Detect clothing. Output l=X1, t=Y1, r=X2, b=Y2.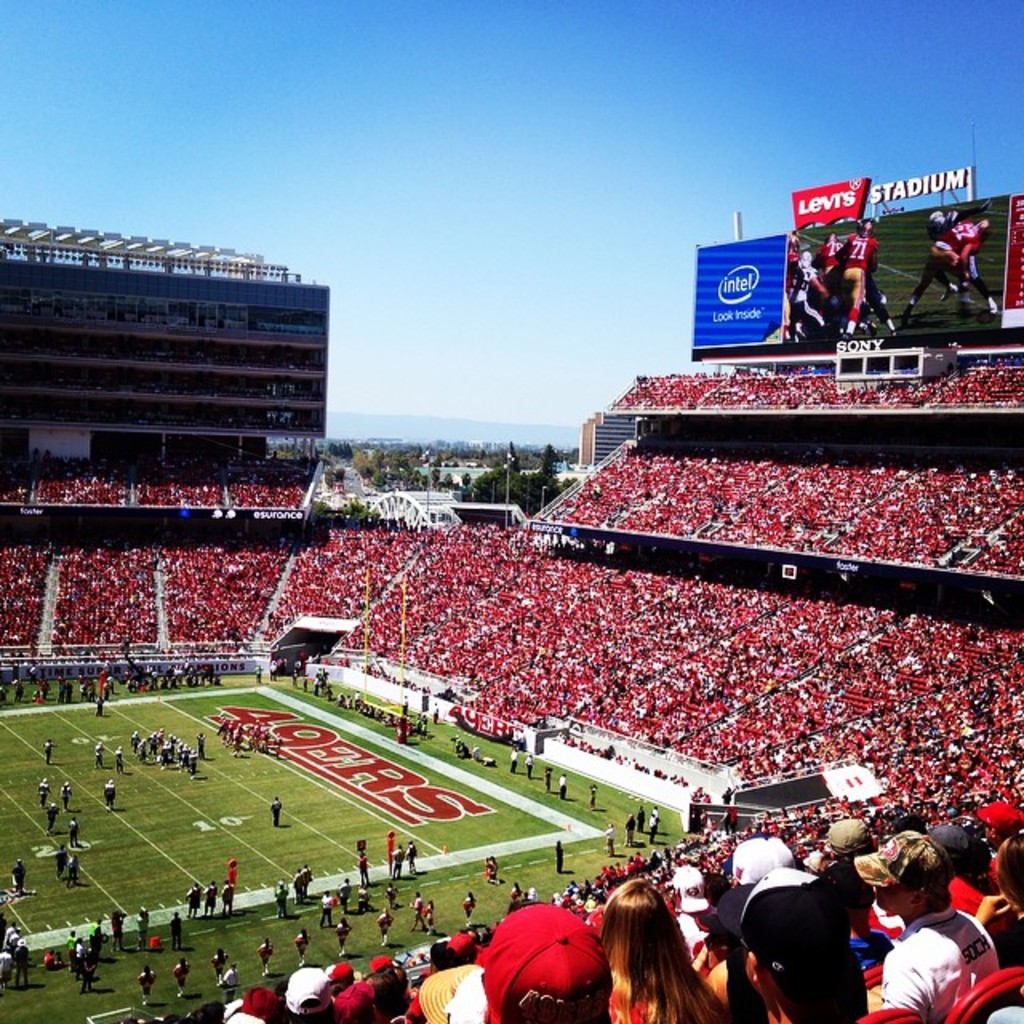
l=216, t=952, r=222, b=986.
